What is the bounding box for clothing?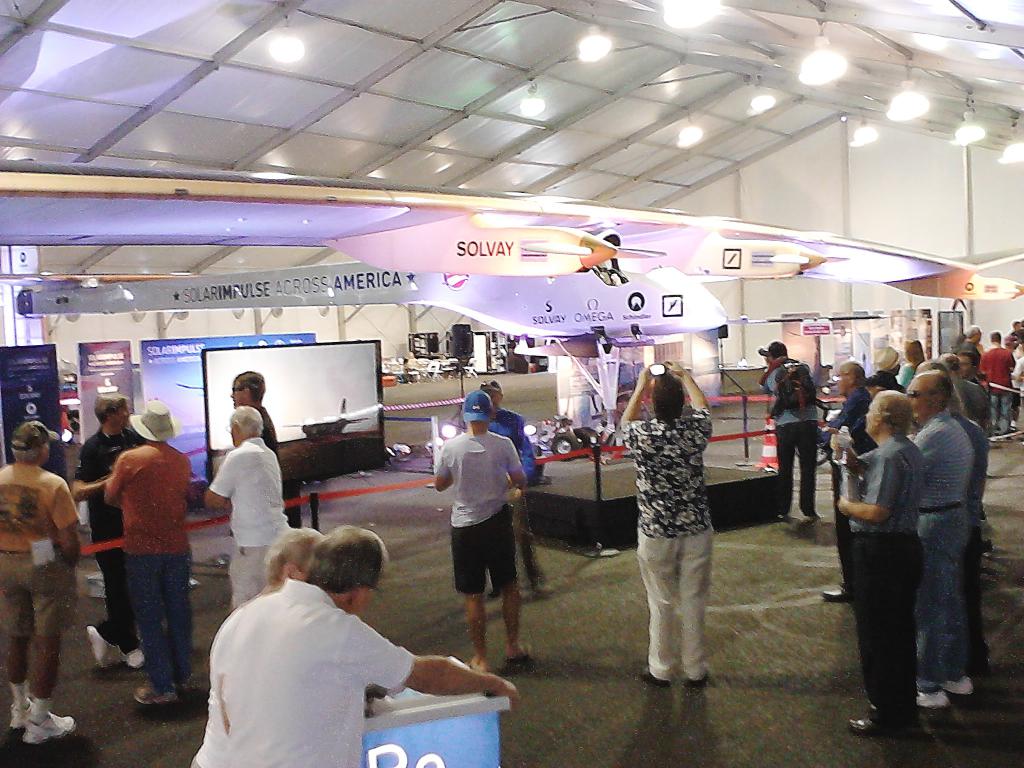
locate(623, 408, 712, 680).
